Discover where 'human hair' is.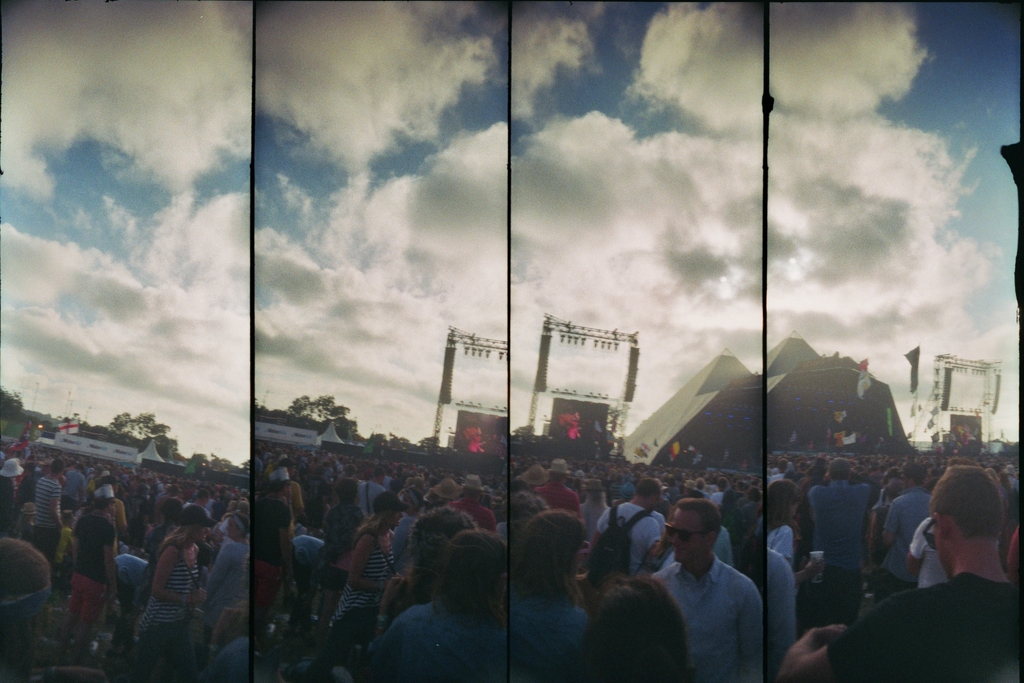
Discovered at [931,468,1008,541].
